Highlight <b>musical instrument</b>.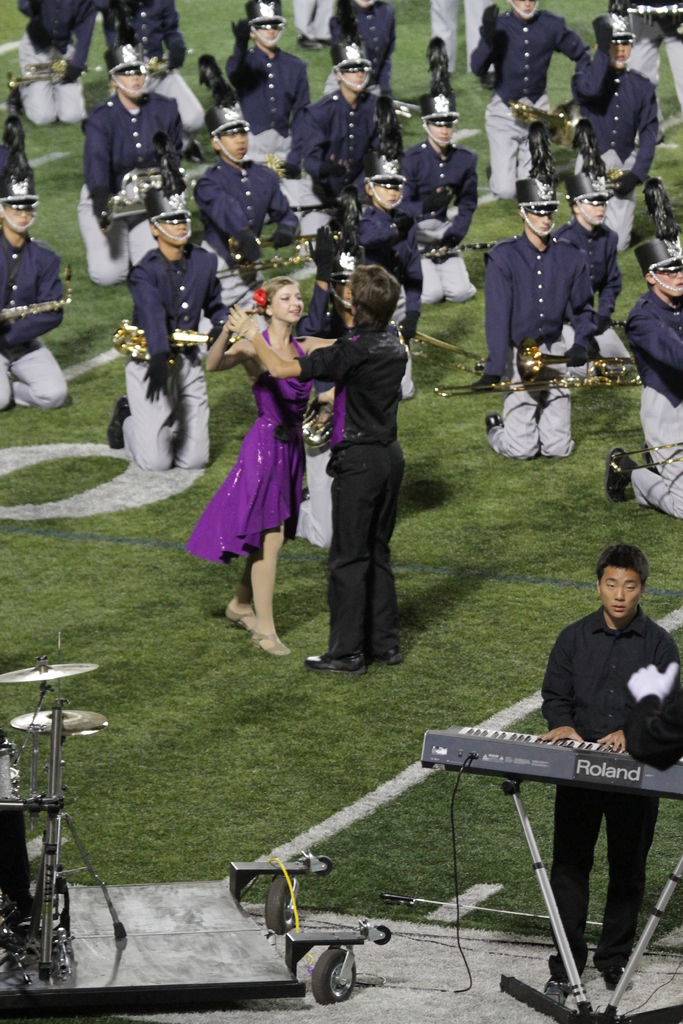
Highlighted region: l=208, t=234, r=327, b=284.
